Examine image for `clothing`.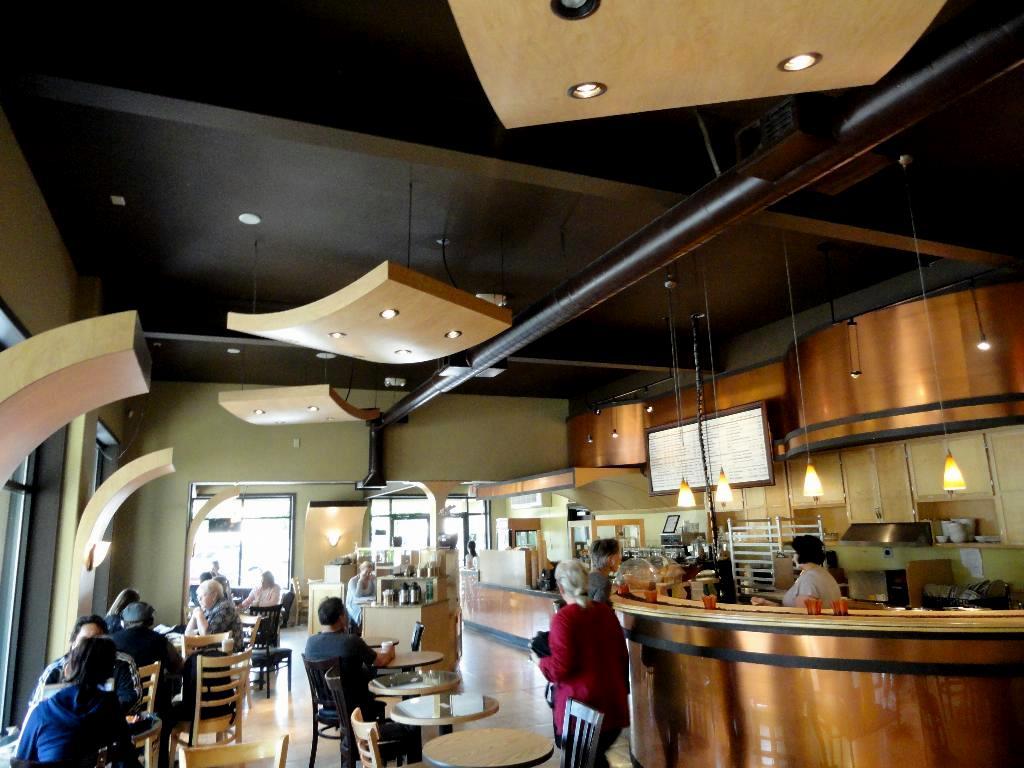
Examination result: {"left": 783, "top": 562, "right": 841, "bottom": 614}.
